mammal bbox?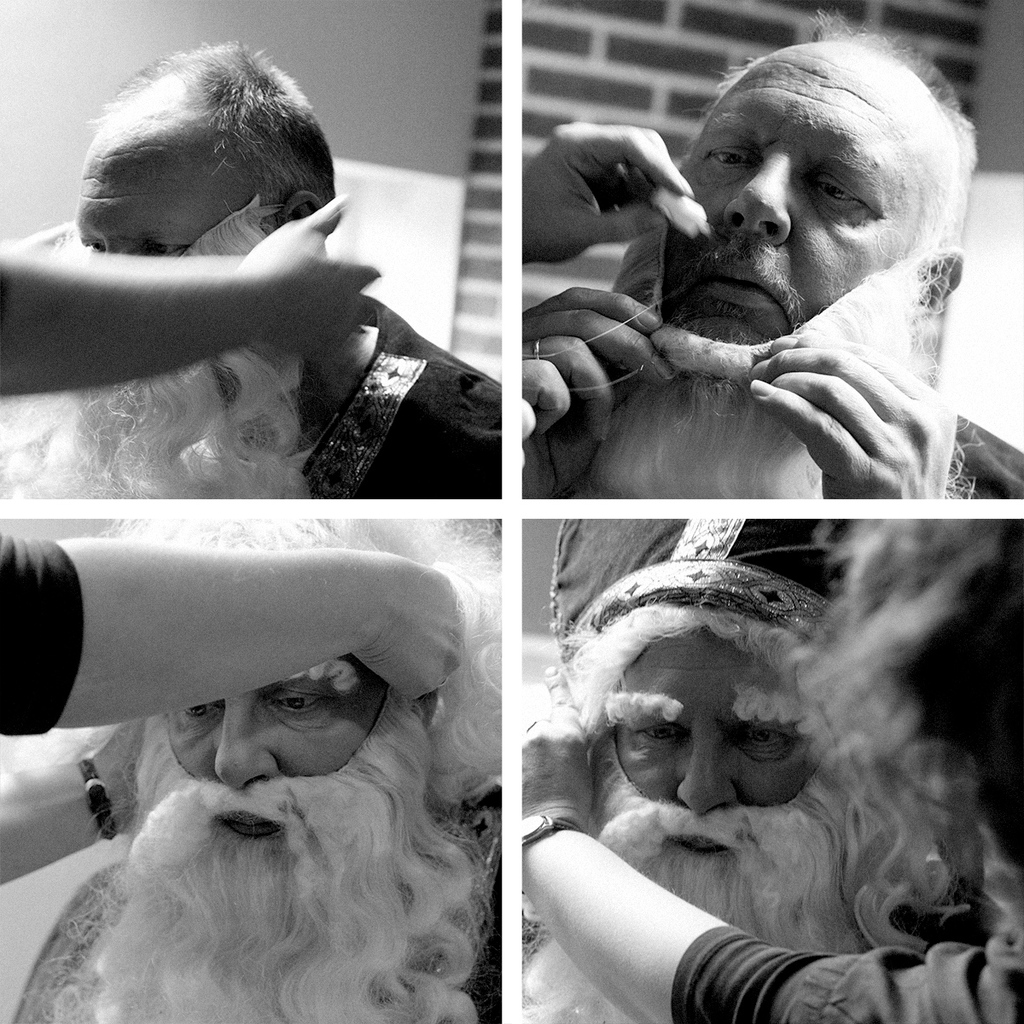
region(524, 11, 1023, 503)
